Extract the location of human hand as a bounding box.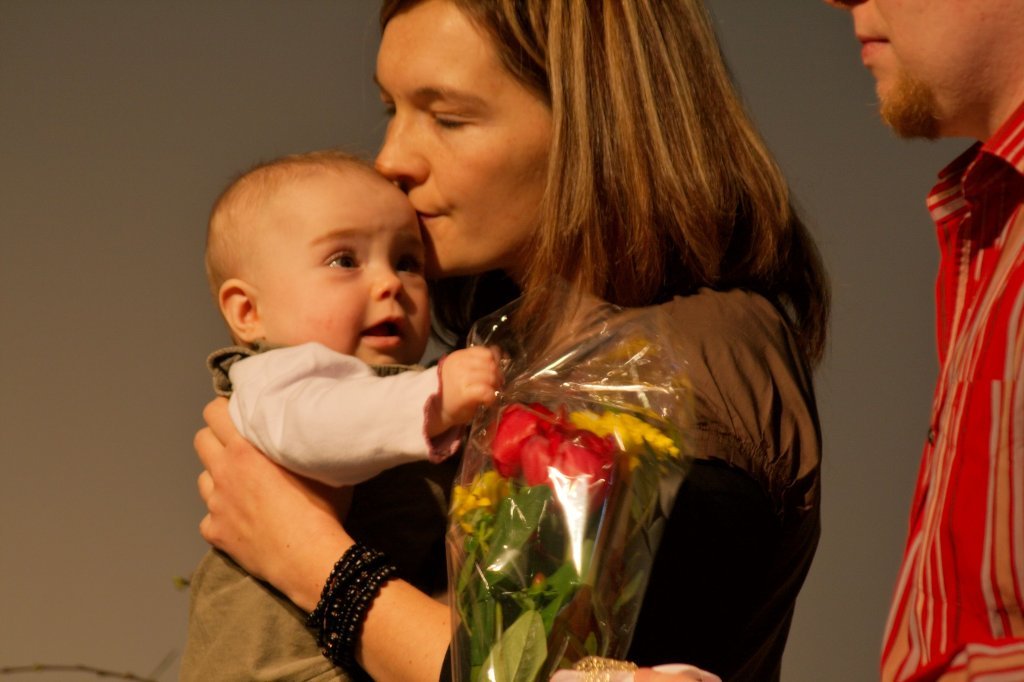
crop(547, 663, 721, 681).
